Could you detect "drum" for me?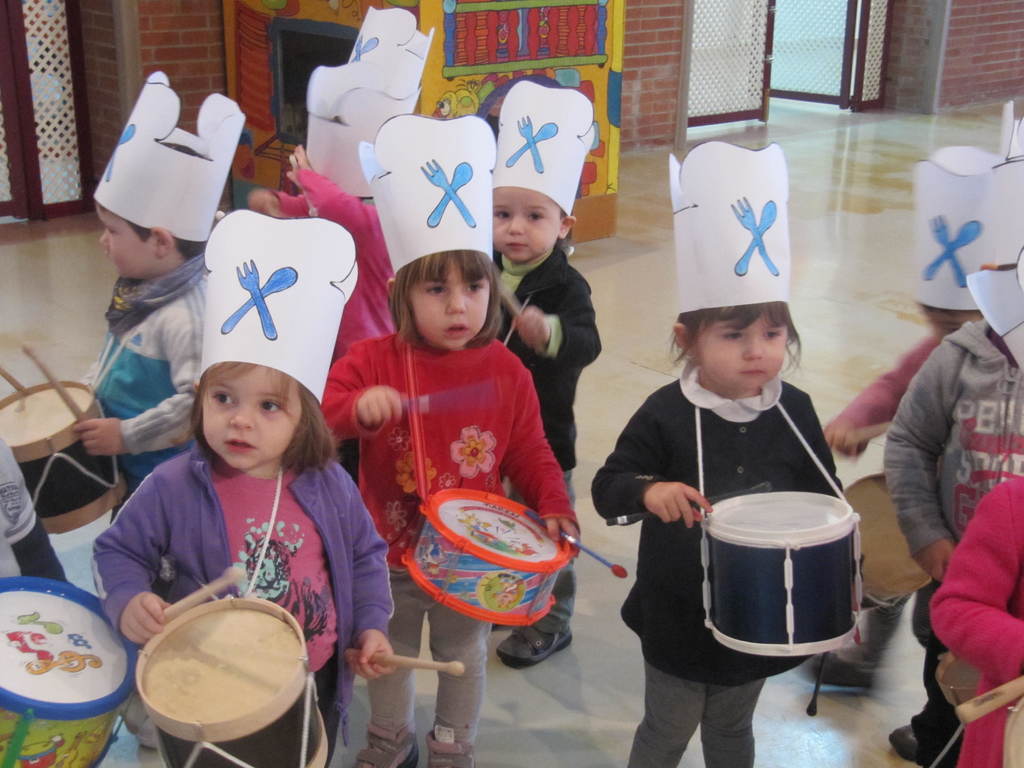
Detection result: left=1003, top=696, right=1023, bottom=767.
